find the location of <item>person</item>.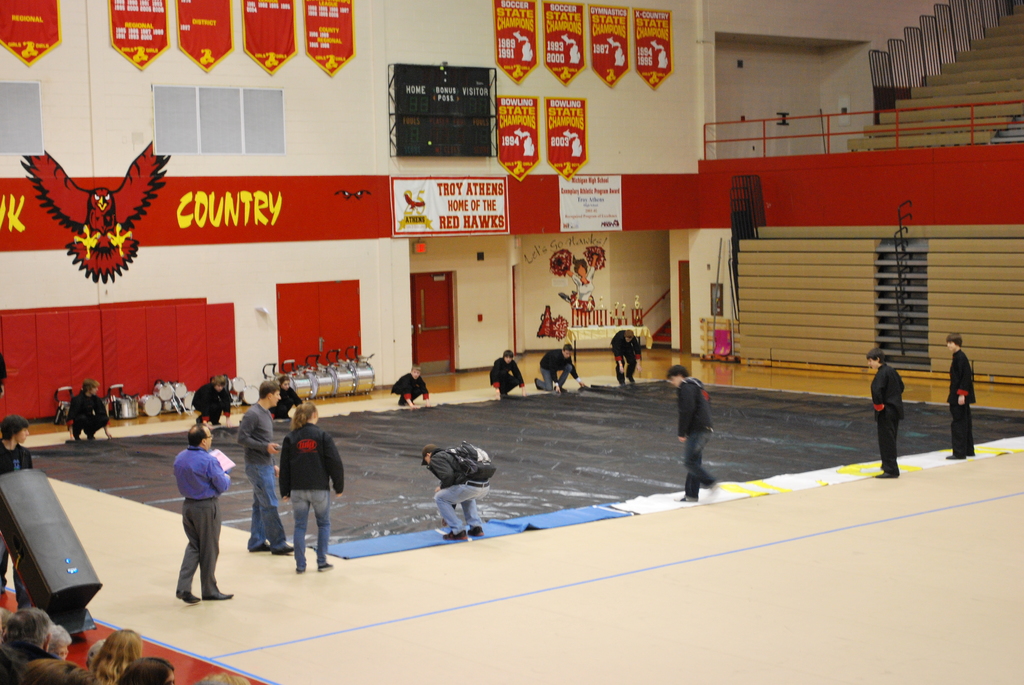
Location: 487,343,522,405.
